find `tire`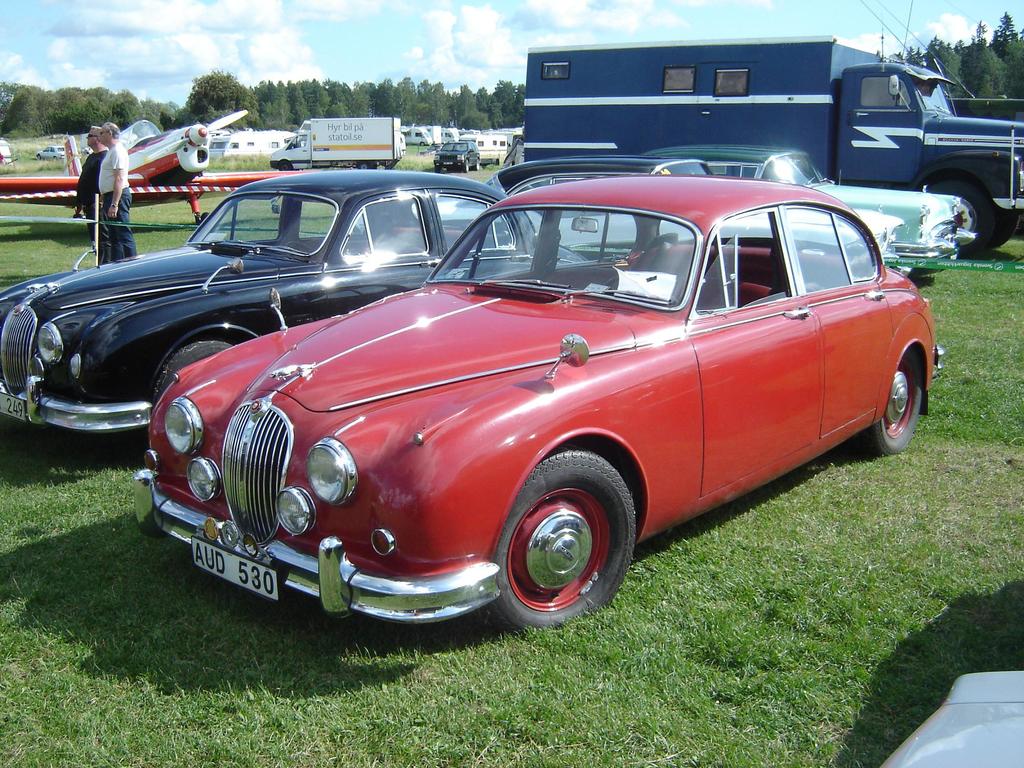
924,180,996,257
